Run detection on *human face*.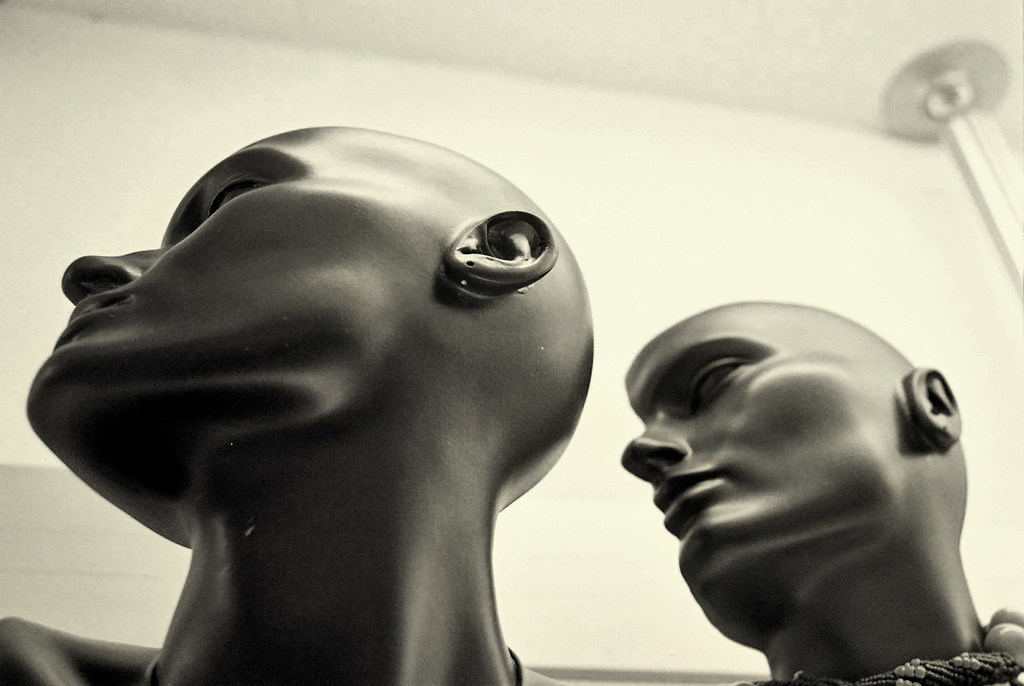
Result: rect(620, 352, 914, 648).
